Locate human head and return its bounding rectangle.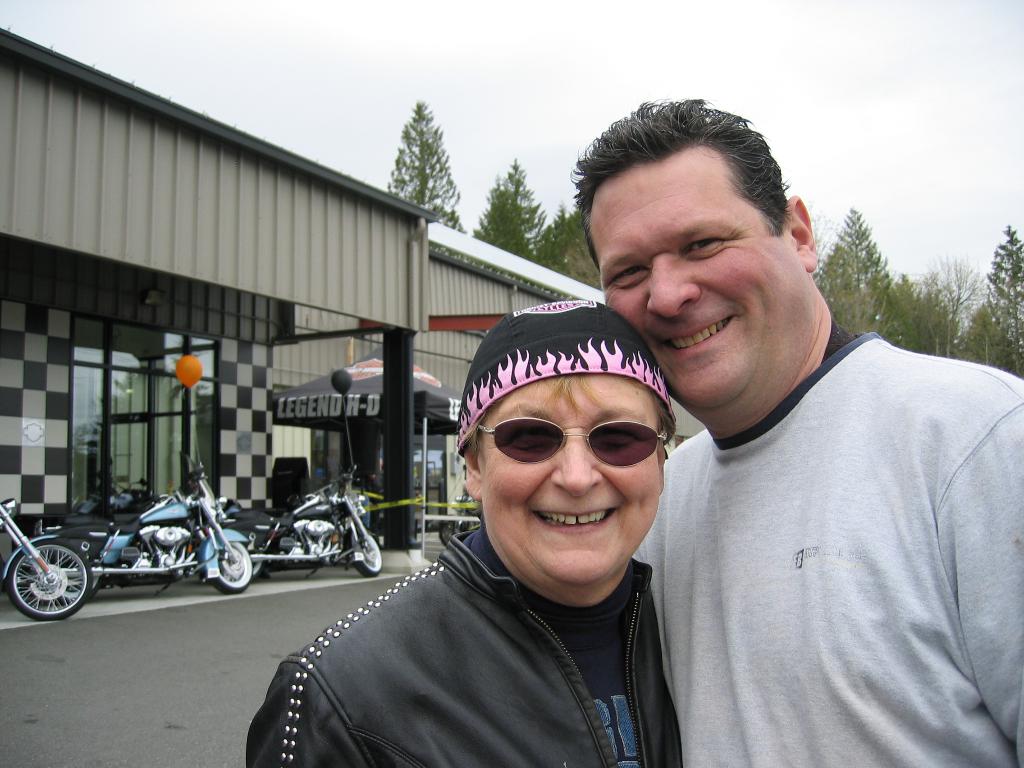
l=568, t=94, r=827, b=413.
